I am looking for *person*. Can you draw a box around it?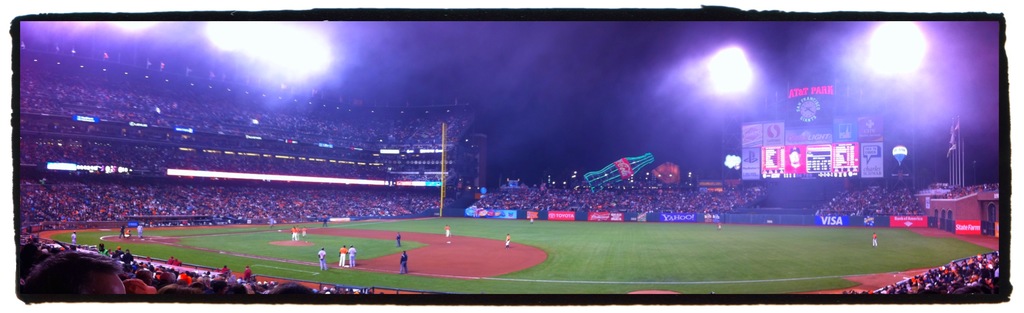
Sure, the bounding box is 442,220,454,246.
